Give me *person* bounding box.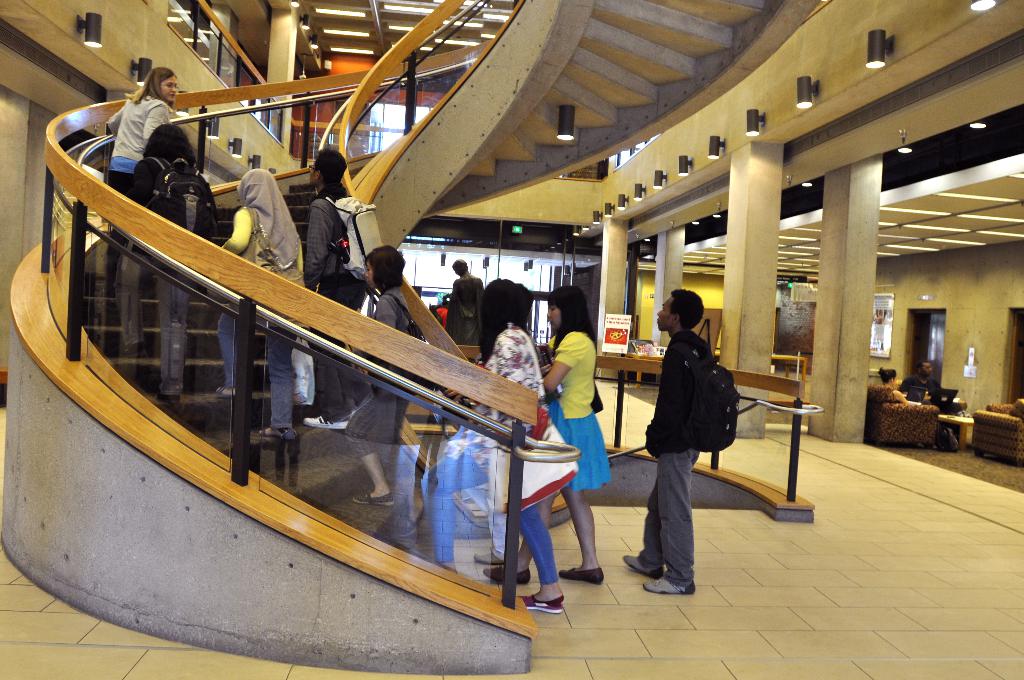
[432, 293, 451, 325].
